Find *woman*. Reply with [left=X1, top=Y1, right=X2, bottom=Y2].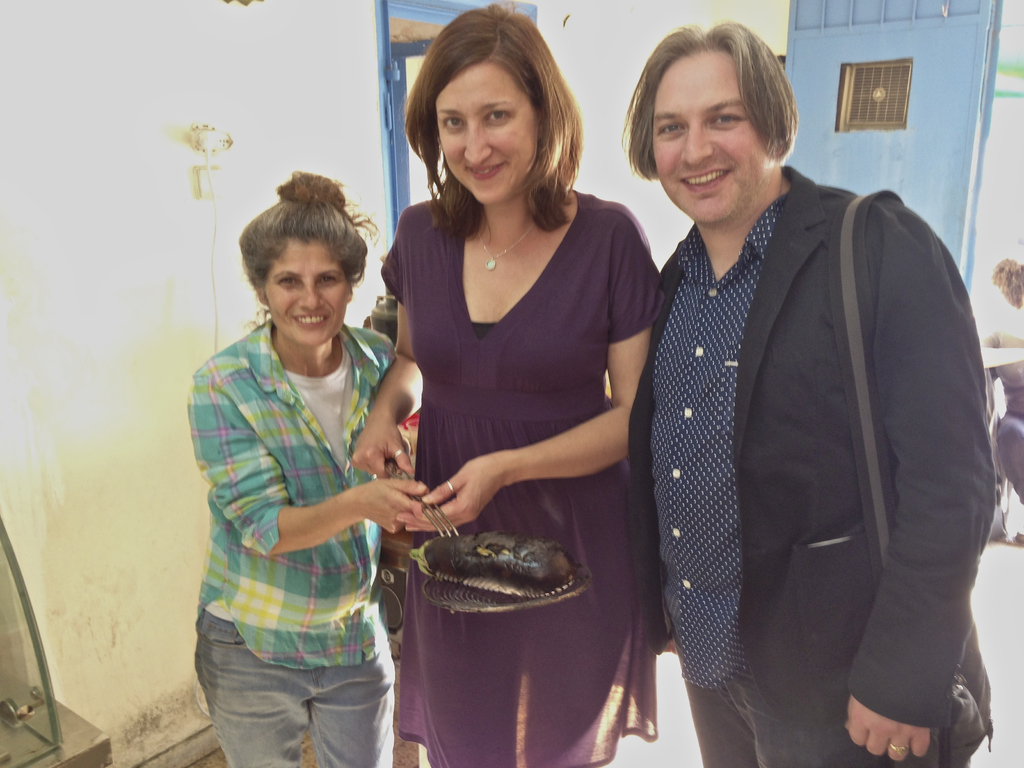
[left=362, top=32, right=682, bottom=685].
